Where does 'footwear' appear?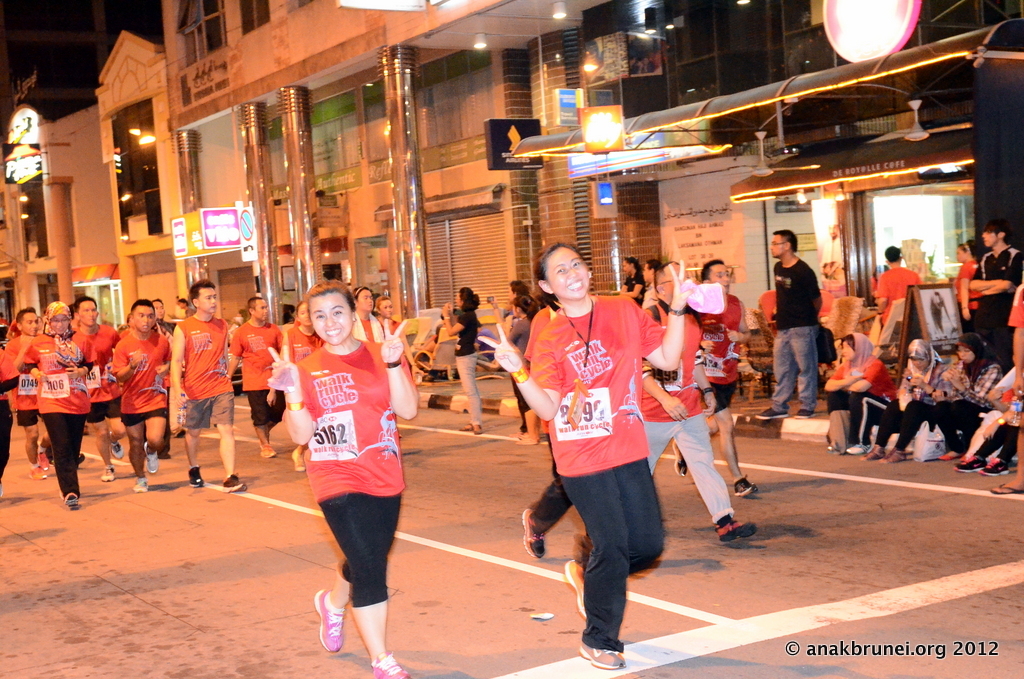
Appears at {"x1": 576, "y1": 641, "x2": 622, "y2": 669}.
